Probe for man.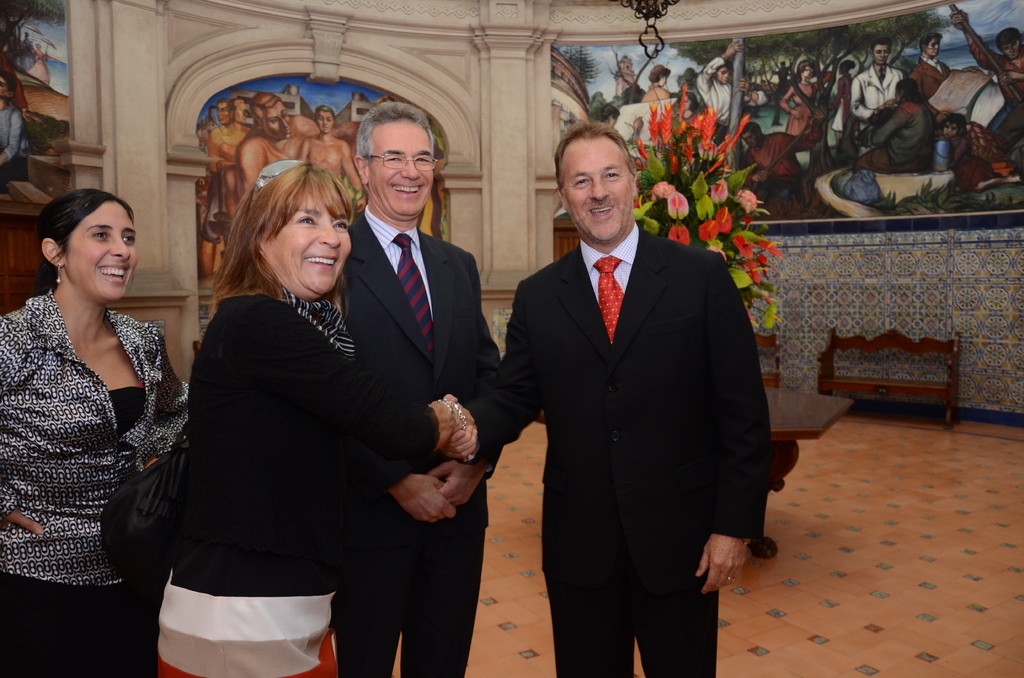
Probe result: BBox(346, 97, 510, 677).
